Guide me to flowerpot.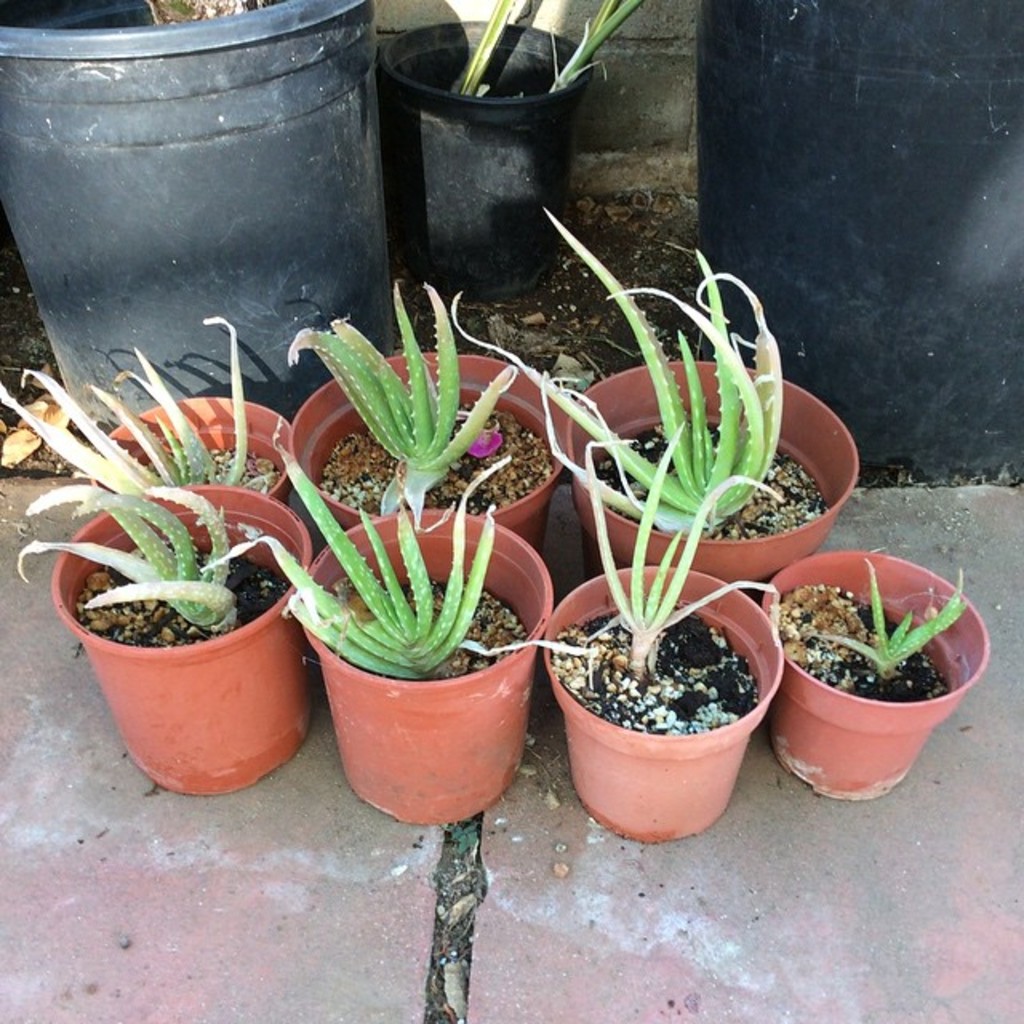
Guidance: pyautogui.locateOnScreen(542, 562, 778, 840).
